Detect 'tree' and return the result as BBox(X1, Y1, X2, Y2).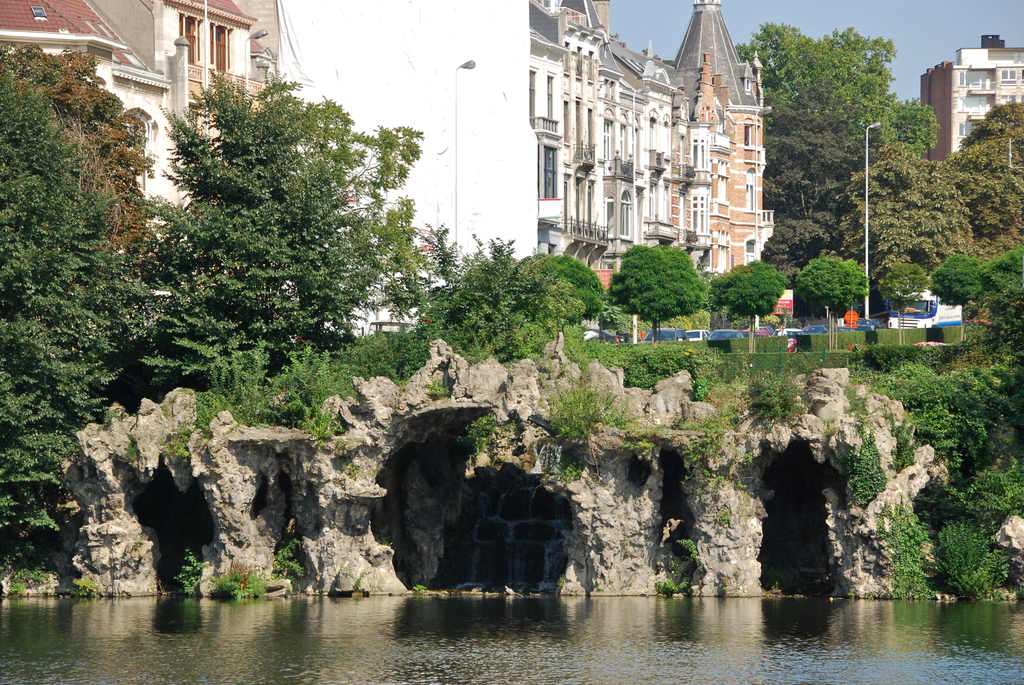
BBox(797, 250, 872, 330).
